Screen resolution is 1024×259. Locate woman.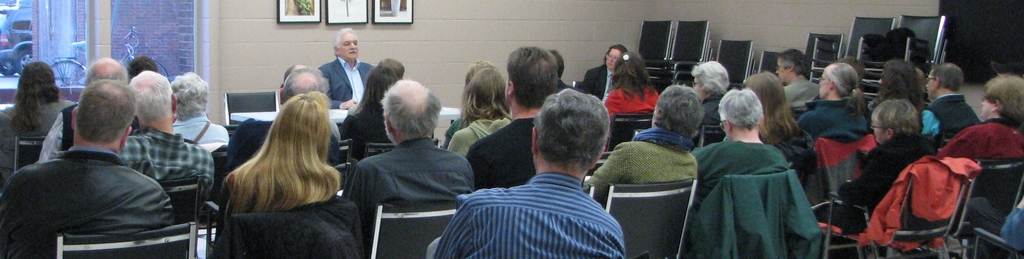
box=[0, 58, 79, 178].
